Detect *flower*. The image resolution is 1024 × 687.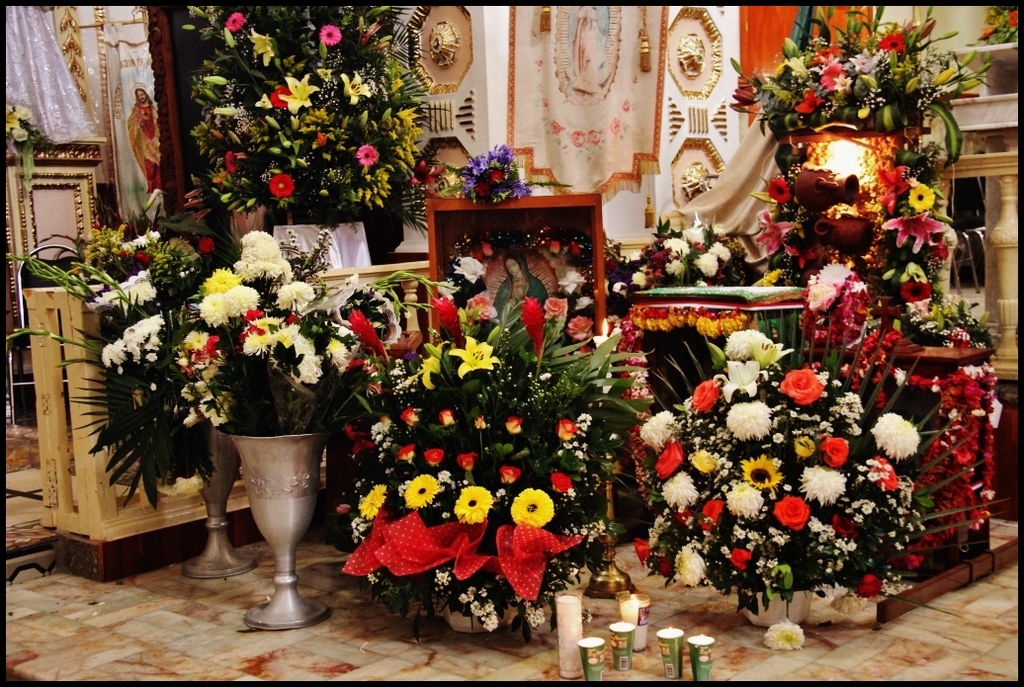
crop(755, 210, 798, 254).
